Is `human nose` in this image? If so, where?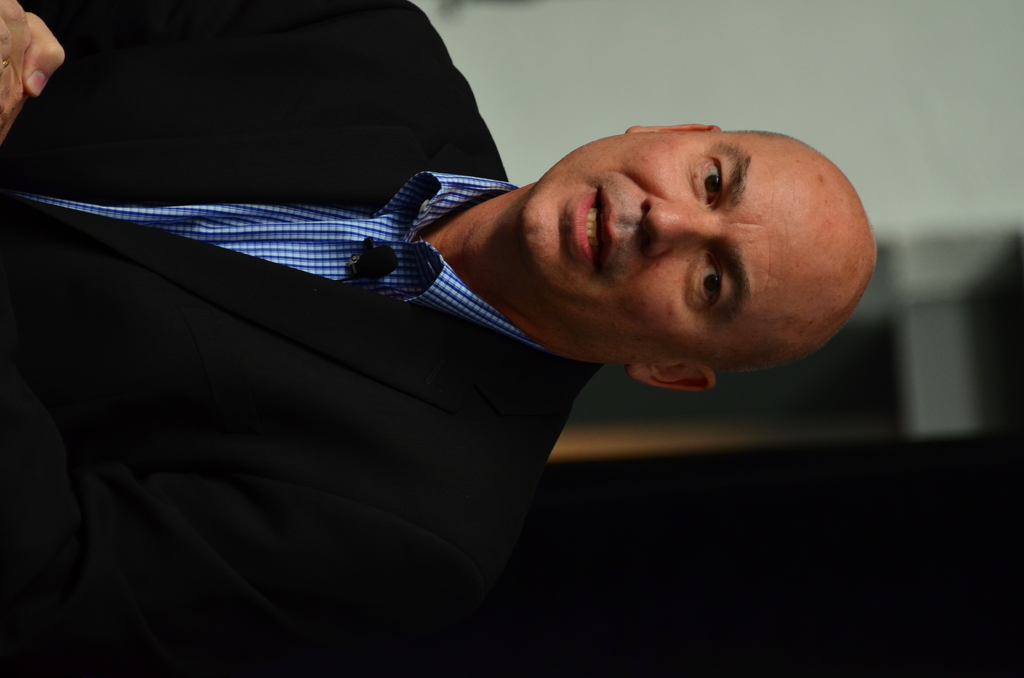
Yes, at <region>642, 196, 710, 258</region>.
